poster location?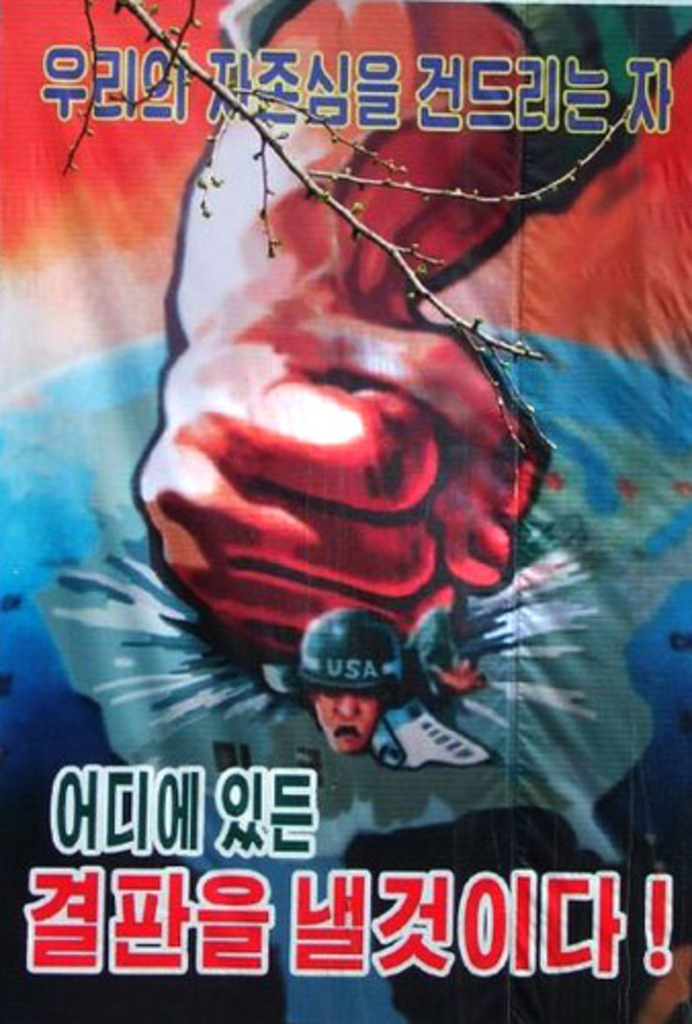
[0,0,688,1022]
